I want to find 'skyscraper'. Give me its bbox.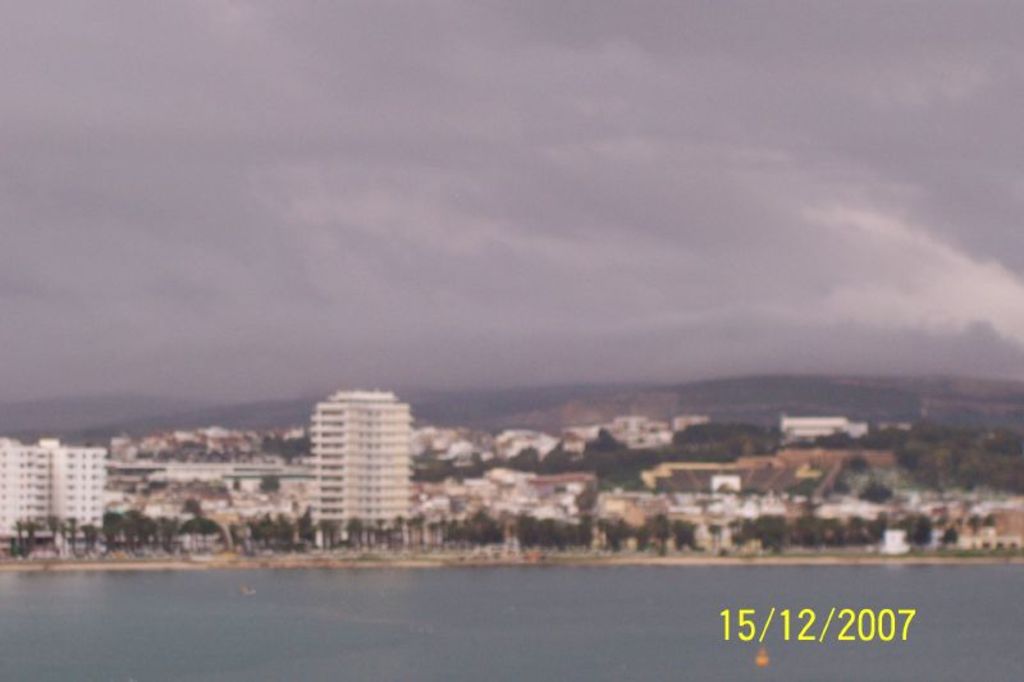
rect(41, 438, 114, 557).
